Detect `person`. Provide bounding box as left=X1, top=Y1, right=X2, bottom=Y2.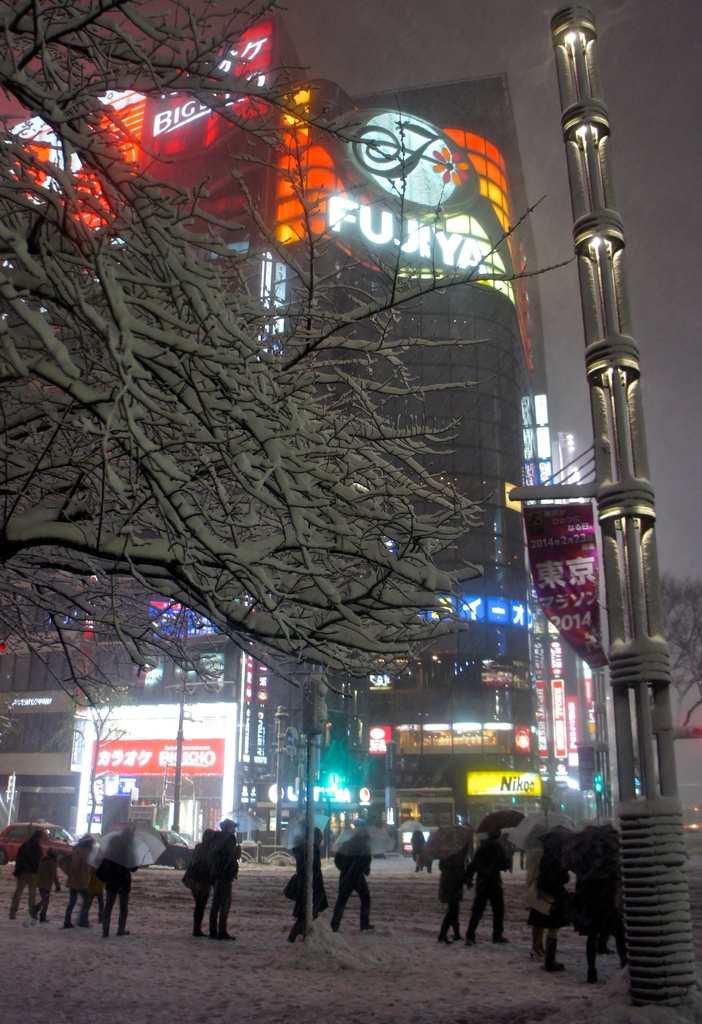
left=525, top=833, right=570, bottom=972.
